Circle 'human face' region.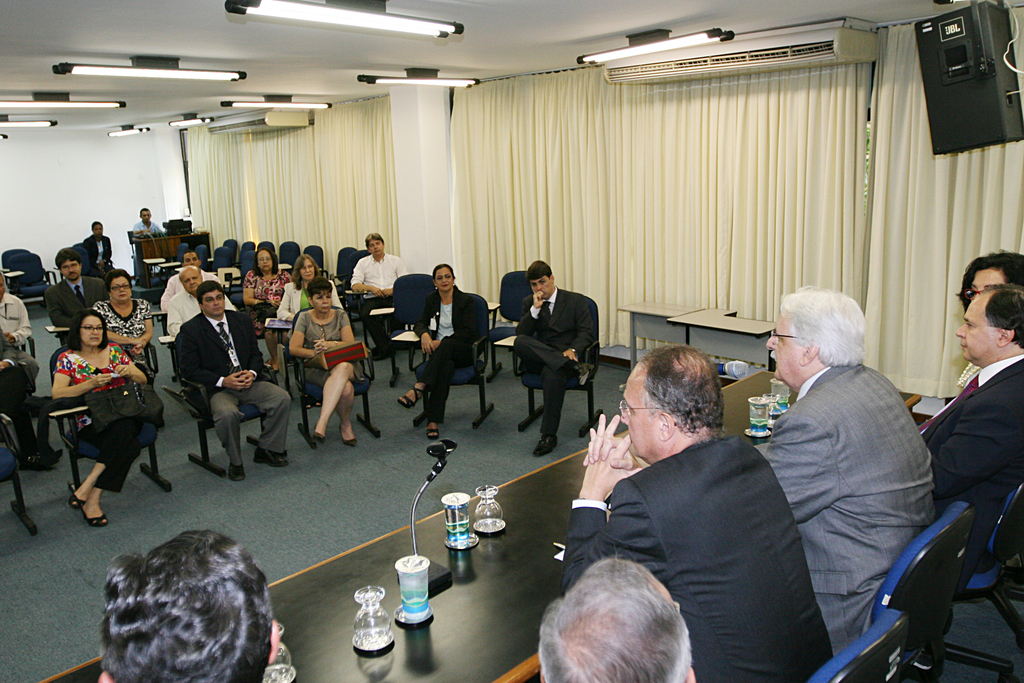
Region: x1=438 y1=265 x2=451 y2=290.
